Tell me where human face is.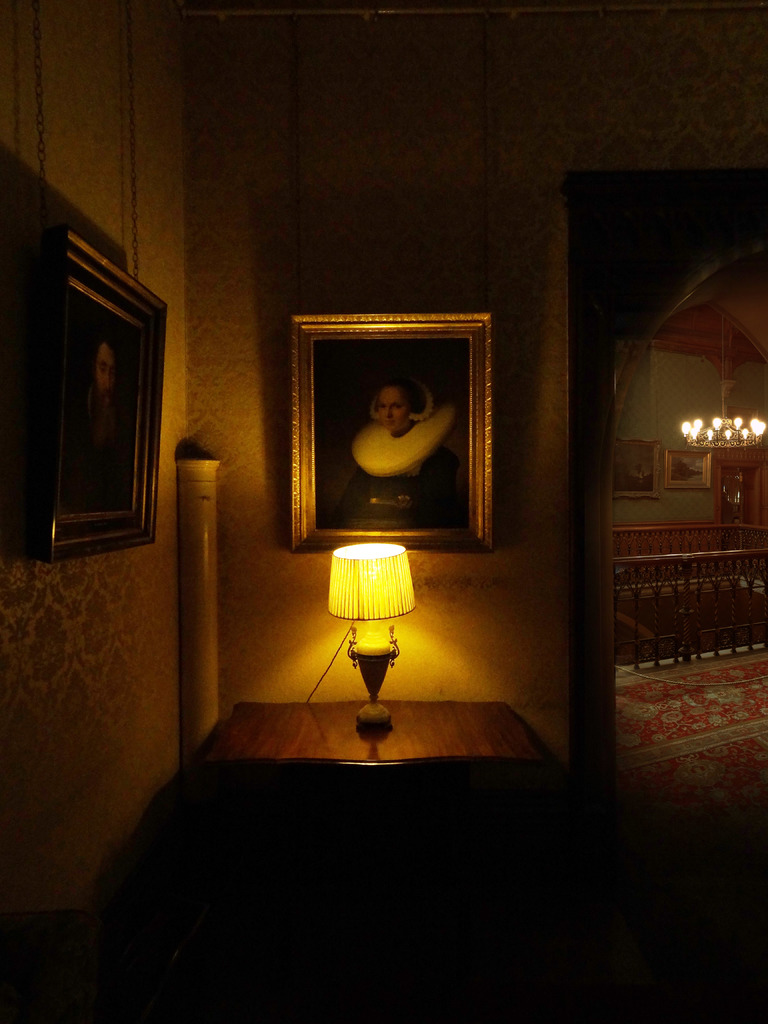
human face is at l=374, t=386, r=413, b=438.
